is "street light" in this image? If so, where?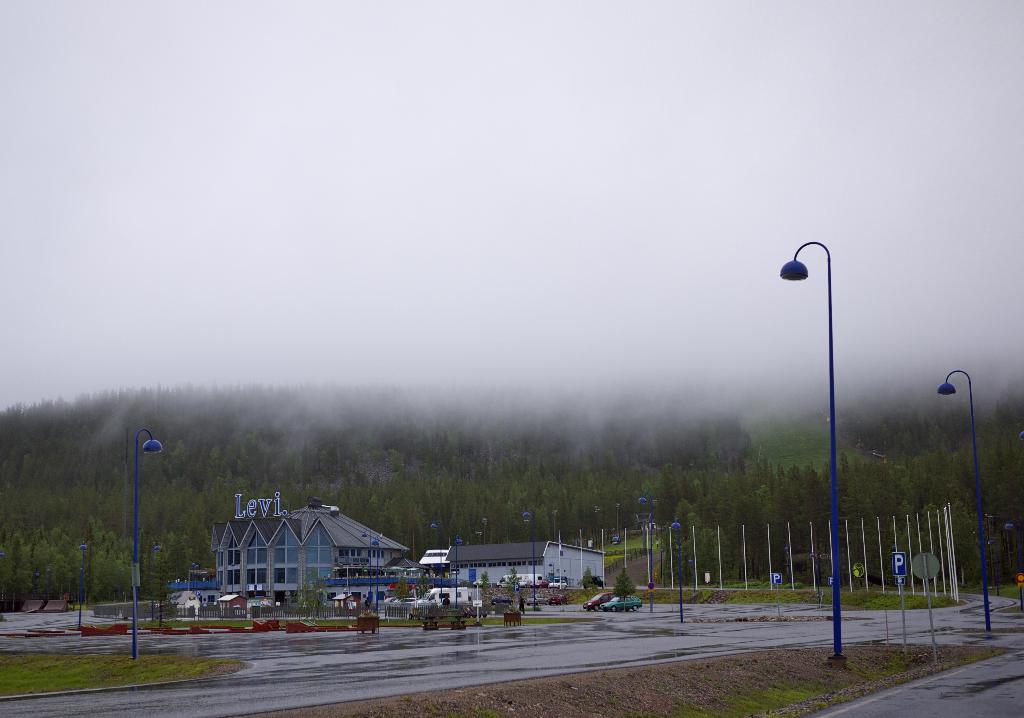
Yes, at 1006 514 1023 607.
